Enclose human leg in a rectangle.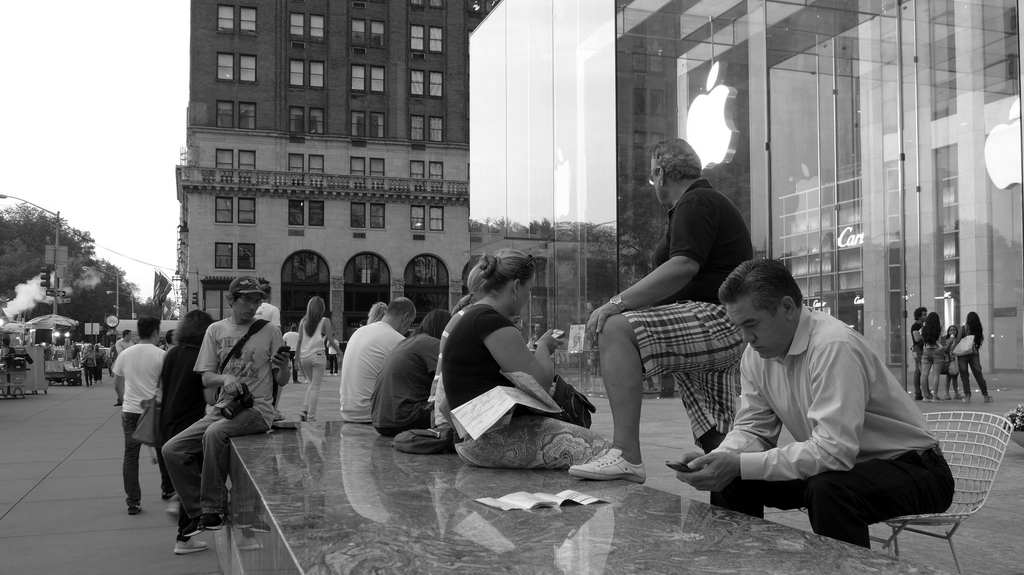
191, 397, 274, 530.
